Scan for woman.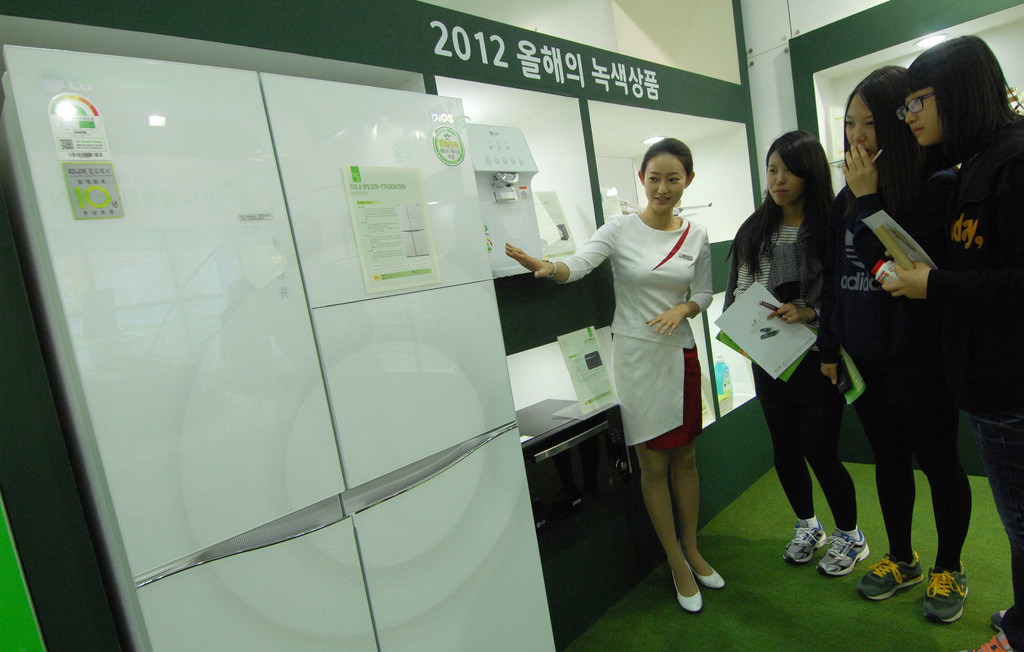
Scan result: {"left": 721, "top": 122, "right": 854, "bottom": 584}.
